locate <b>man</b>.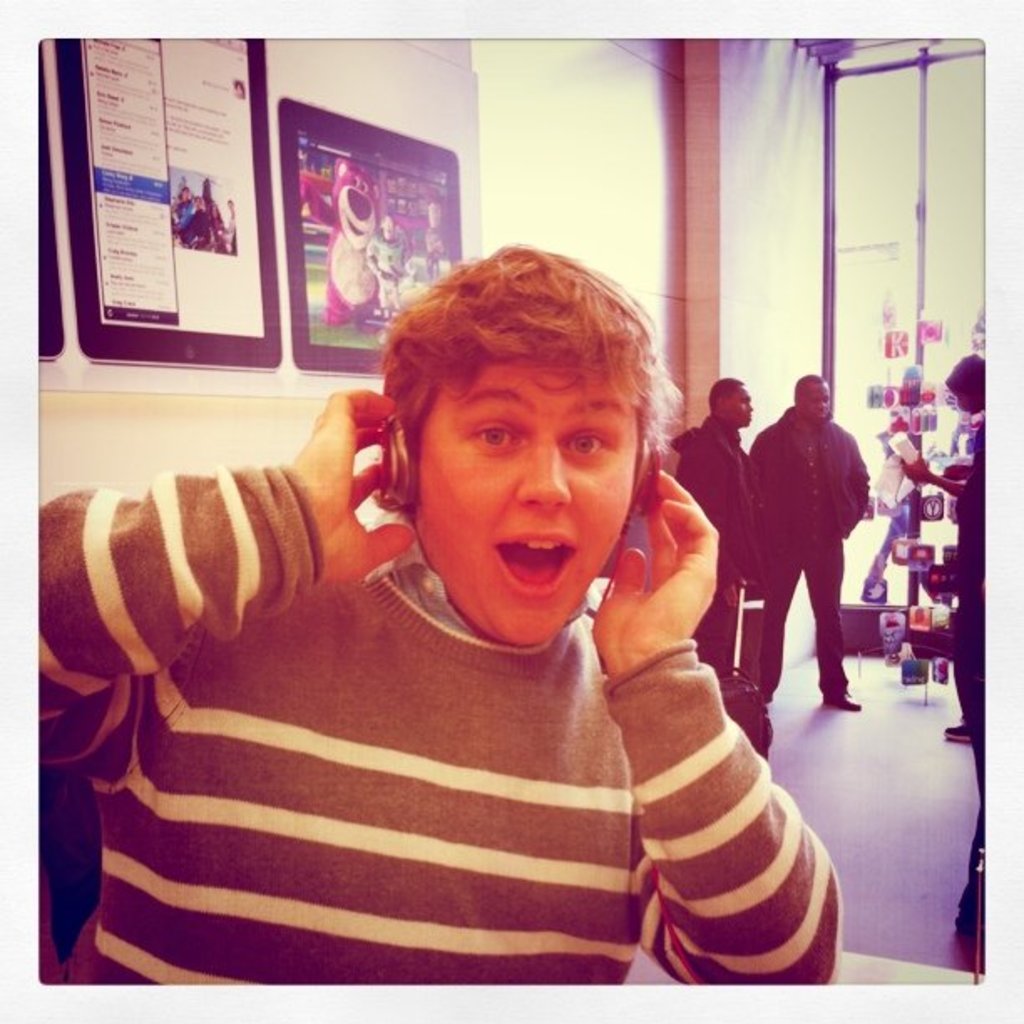
Bounding box: select_region(890, 351, 991, 748).
